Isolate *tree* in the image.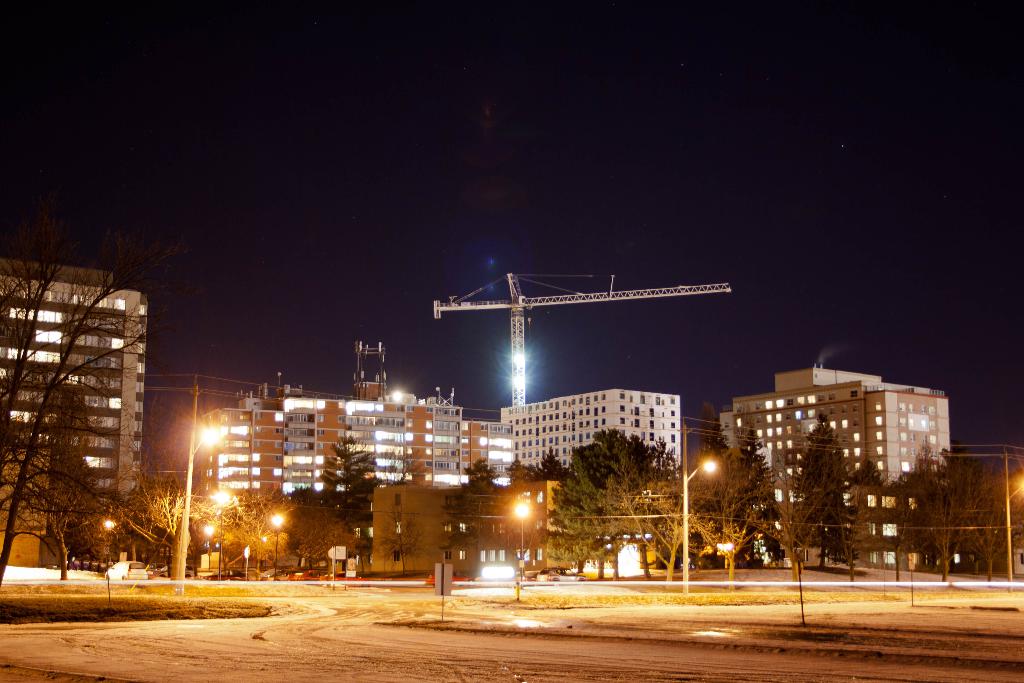
Isolated region: 749/468/841/623.
